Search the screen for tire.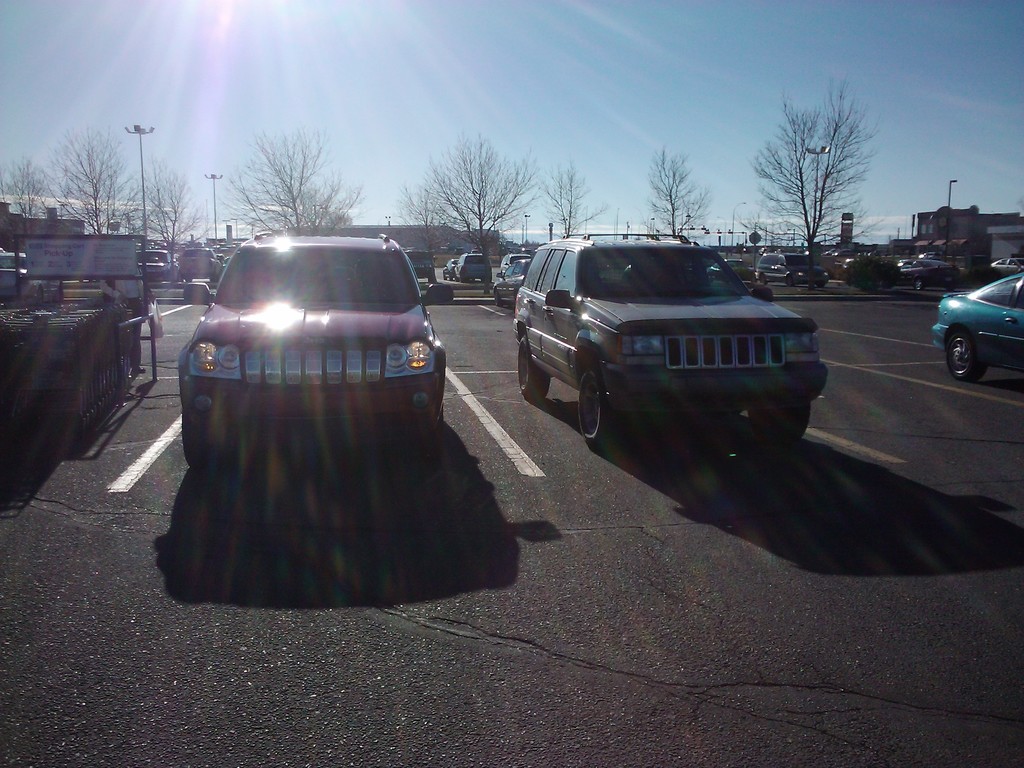
Found at <bbox>758, 272, 769, 285</bbox>.
